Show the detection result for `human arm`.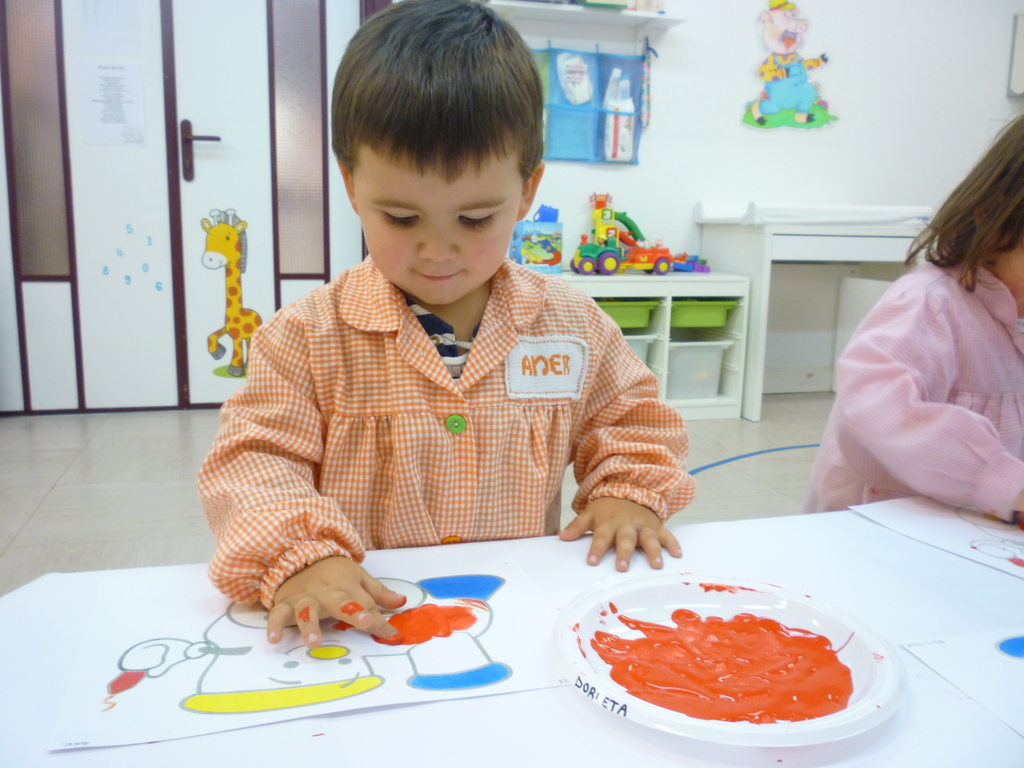
(x1=833, y1=262, x2=1023, y2=536).
